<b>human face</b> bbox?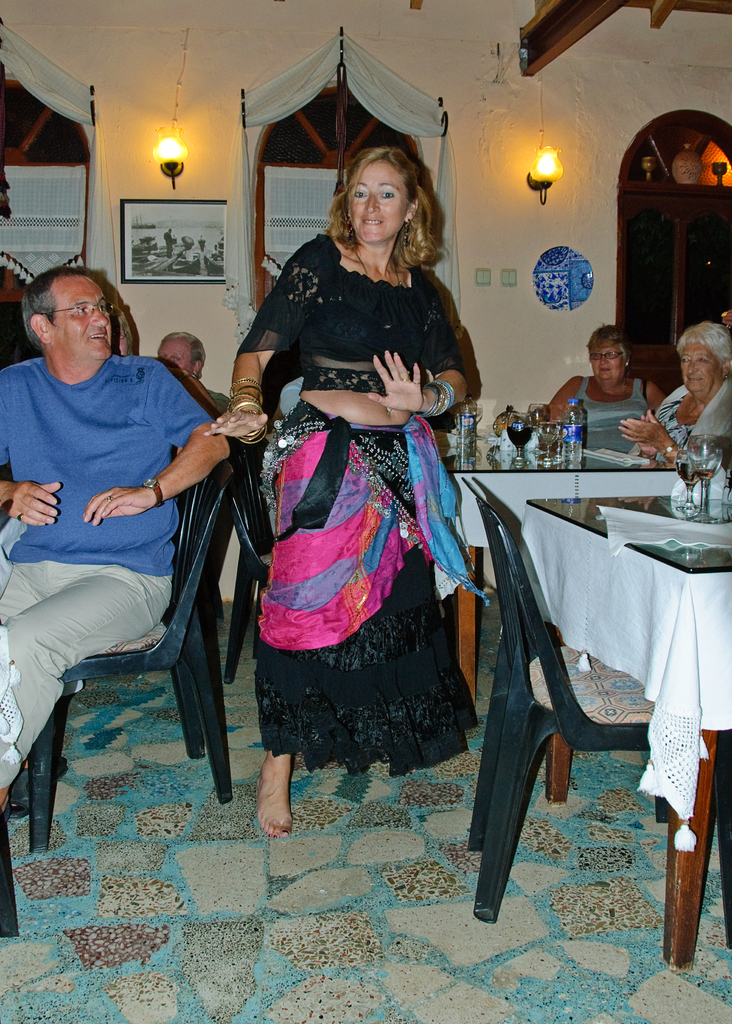
[679, 339, 719, 390]
